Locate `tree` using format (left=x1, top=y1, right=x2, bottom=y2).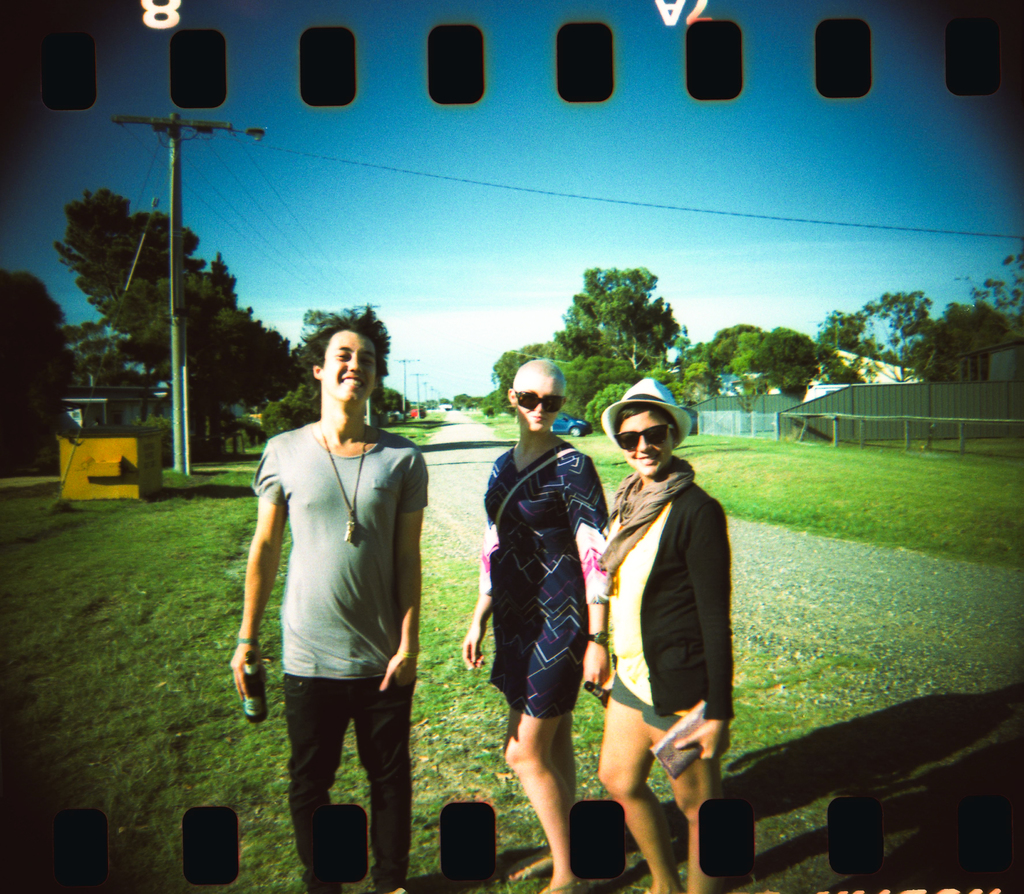
(left=50, top=186, right=310, bottom=454).
